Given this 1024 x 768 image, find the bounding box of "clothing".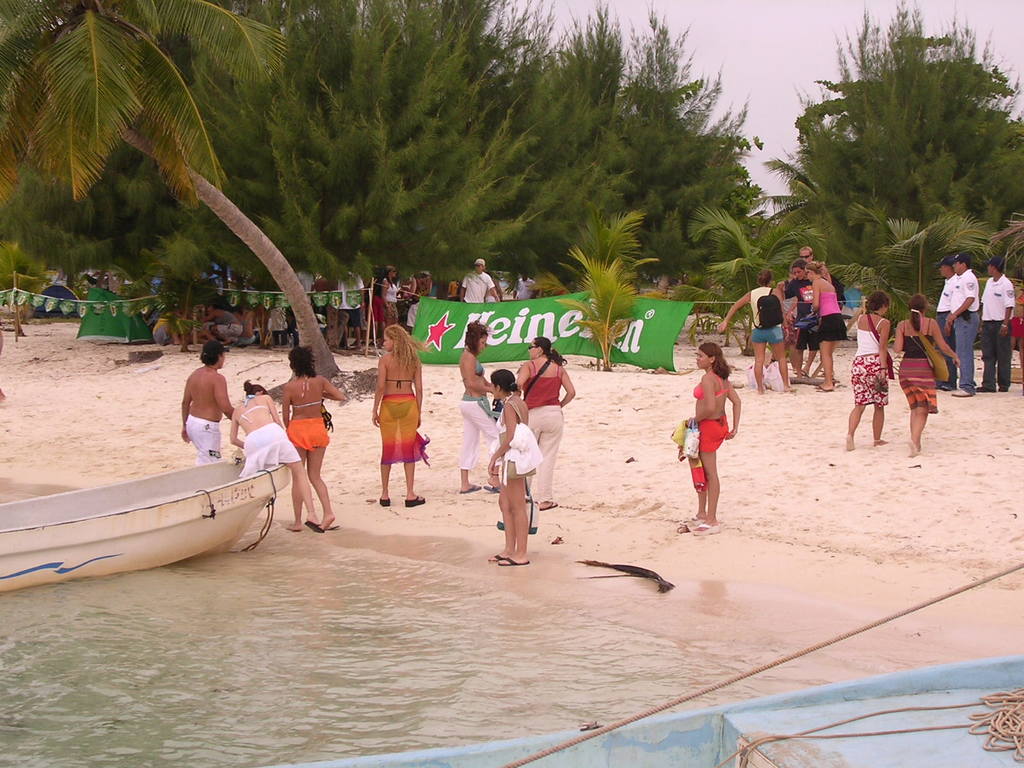
(694,411,733,454).
